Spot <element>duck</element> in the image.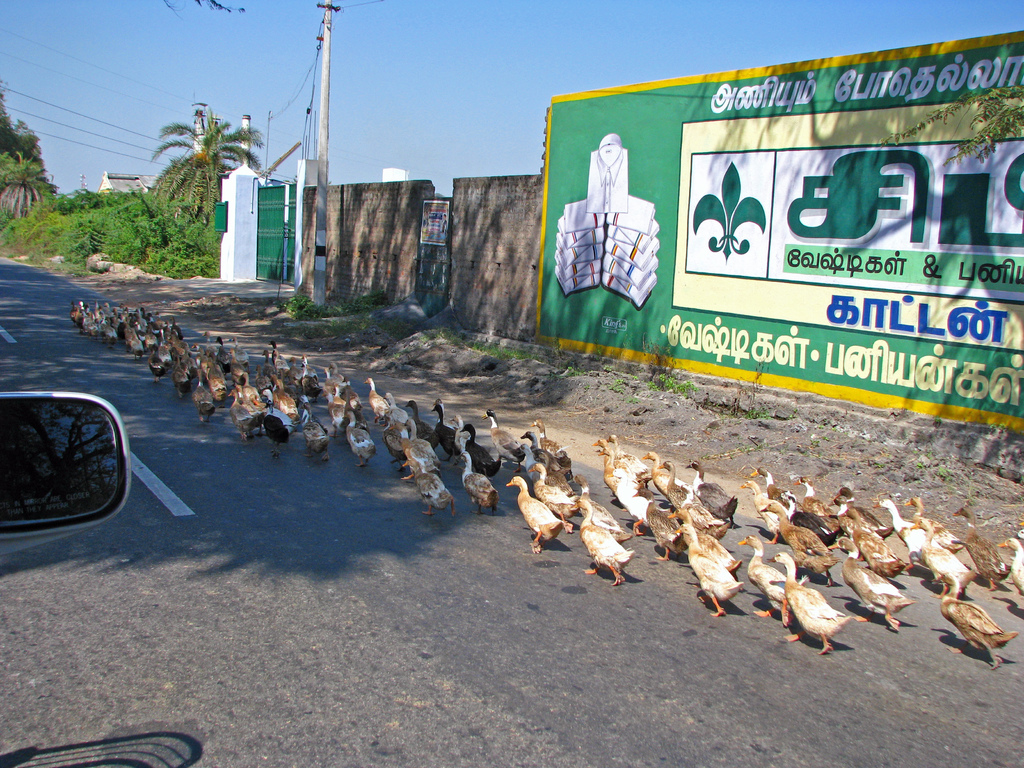
<element>duck</element> found at (left=239, top=367, right=262, bottom=404).
